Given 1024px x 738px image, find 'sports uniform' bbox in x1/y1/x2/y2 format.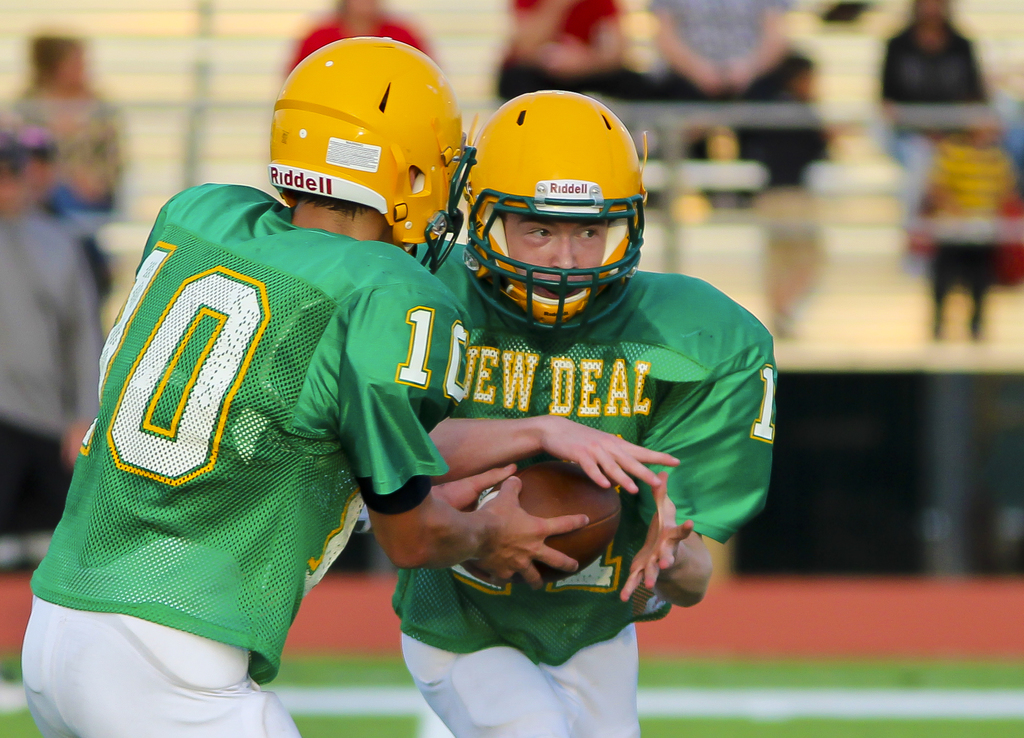
21/35/479/737.
